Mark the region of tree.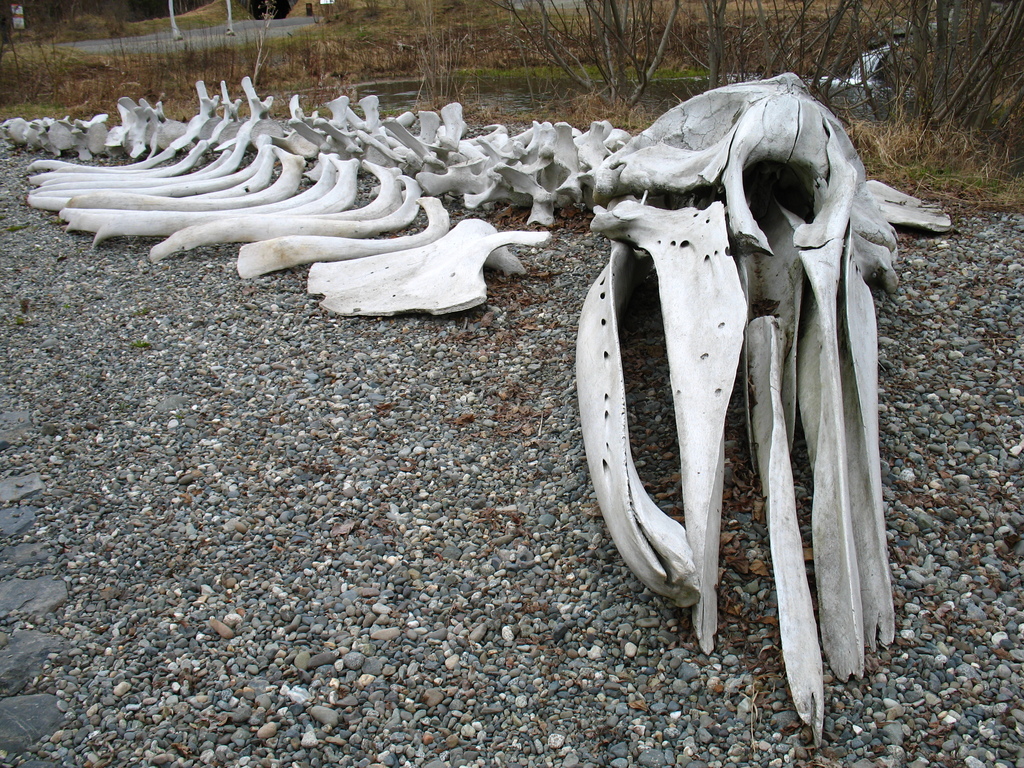
Region: locate(671, 0, 759, 100).
